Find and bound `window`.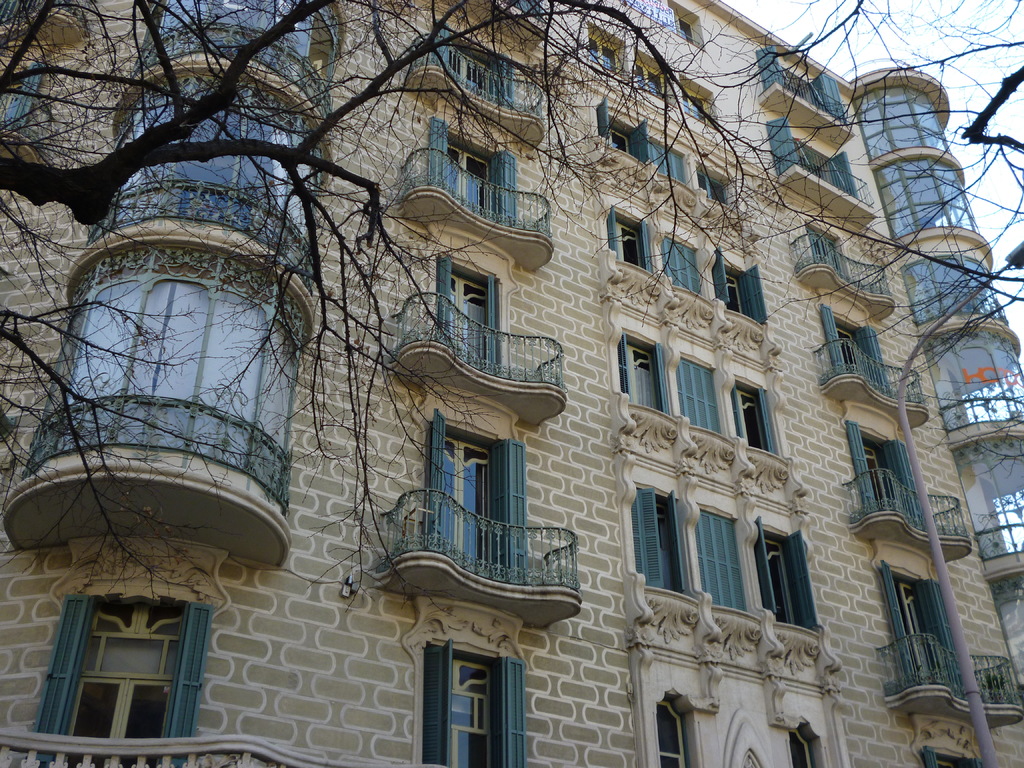
Bound: [x1=696, y1=513, x2=748, y2=623].
